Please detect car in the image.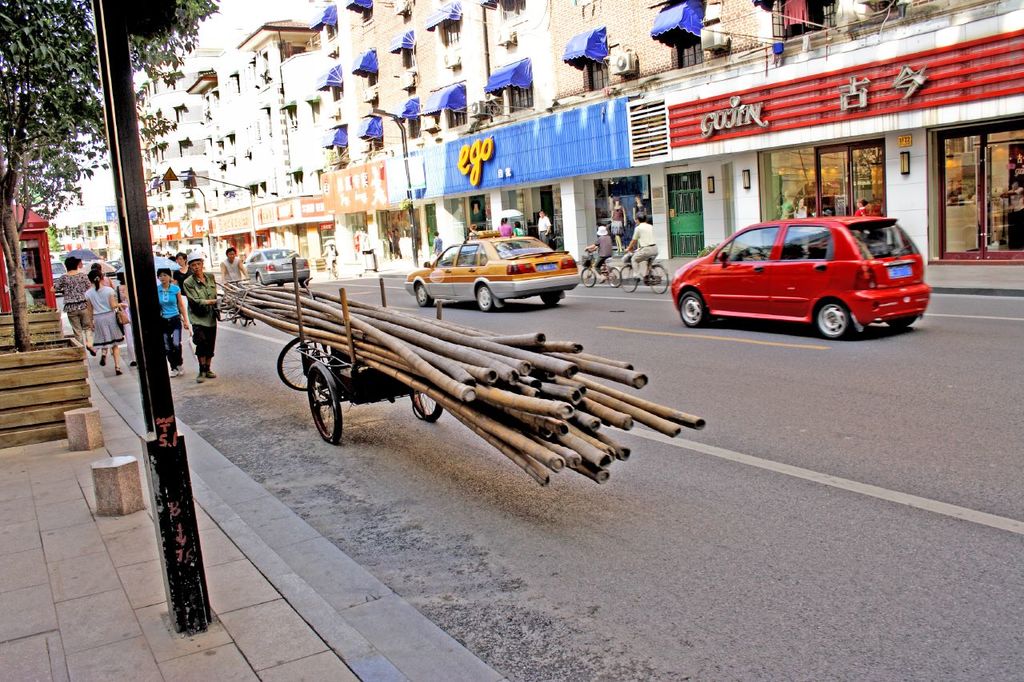
pyautogui.locateOnScreen(50, 259, 67, 294).
